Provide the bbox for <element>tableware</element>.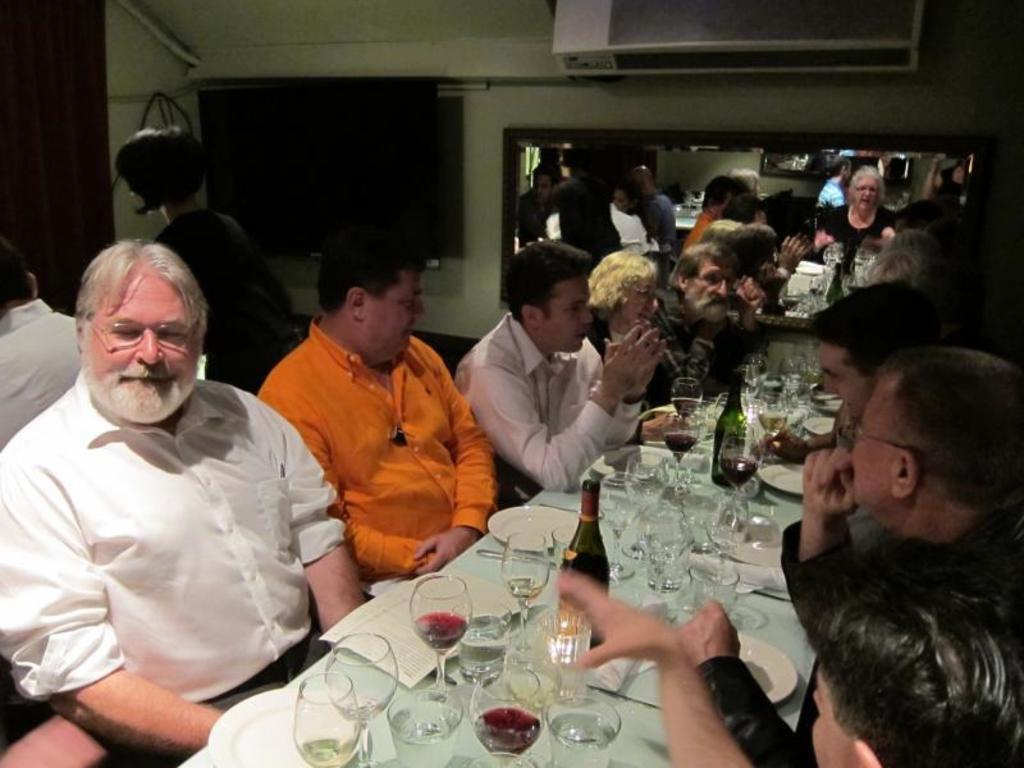
[x1=631, y1=454, x2=663, y2=521].
